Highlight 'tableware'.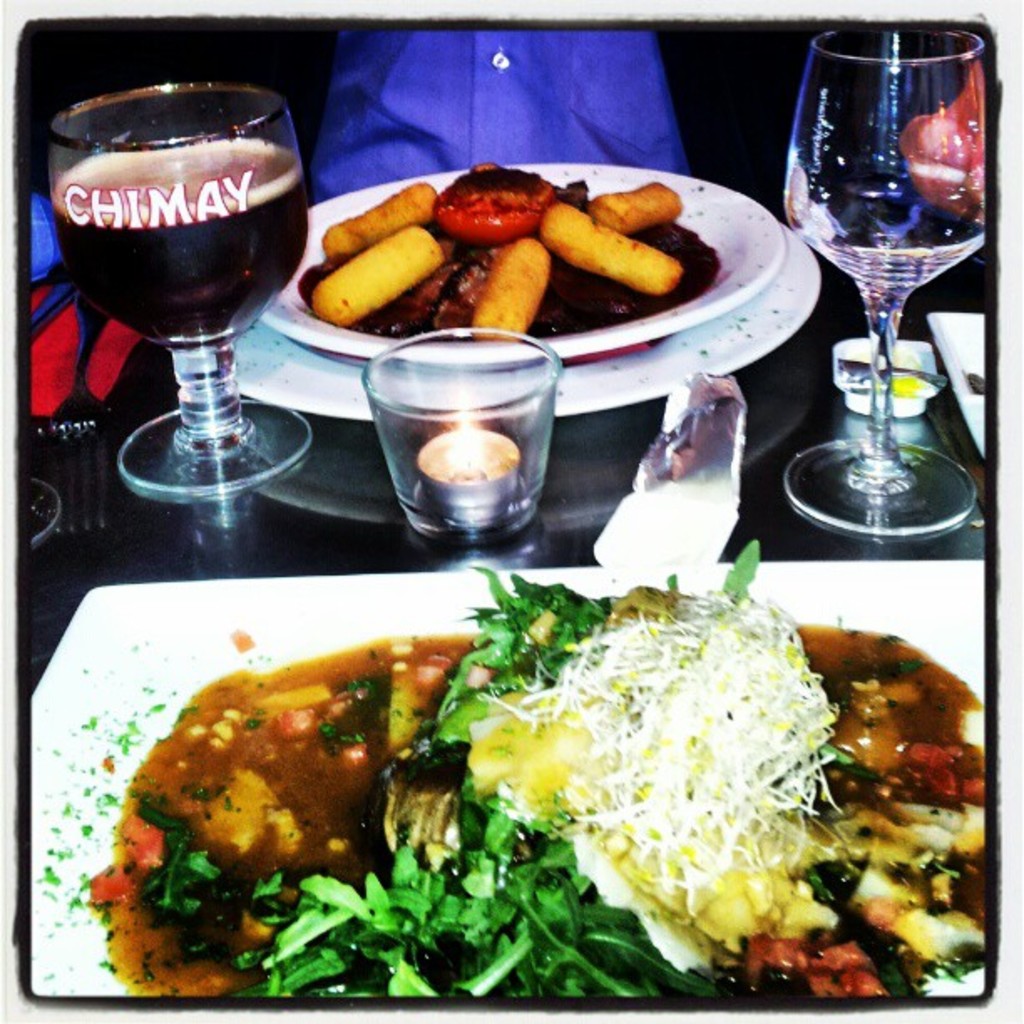
Highlighted region: Rect(28, 556, 987, 999).
